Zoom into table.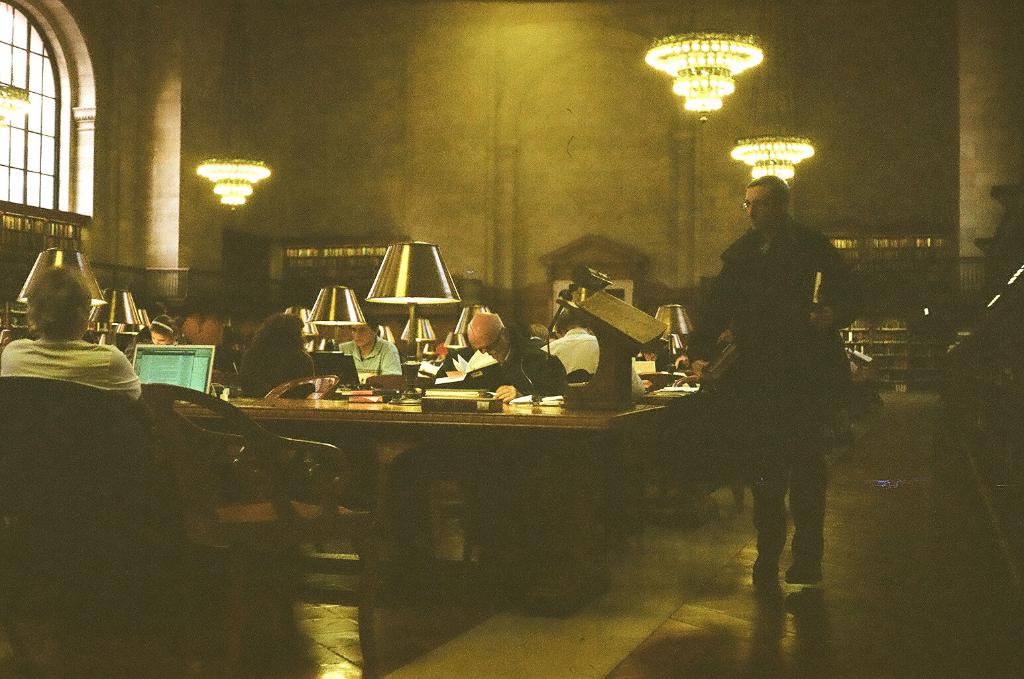
Zoom target: detection(129, 343, 741, 575).
